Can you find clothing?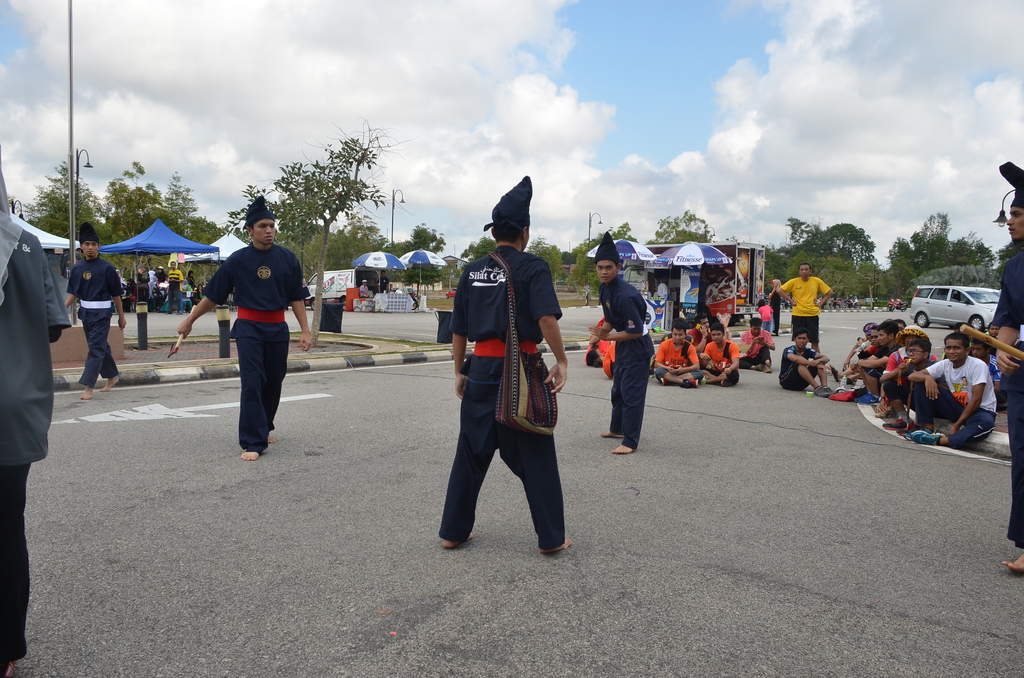
Yes, bounding box: crop(997, 243, 1023, 542).
